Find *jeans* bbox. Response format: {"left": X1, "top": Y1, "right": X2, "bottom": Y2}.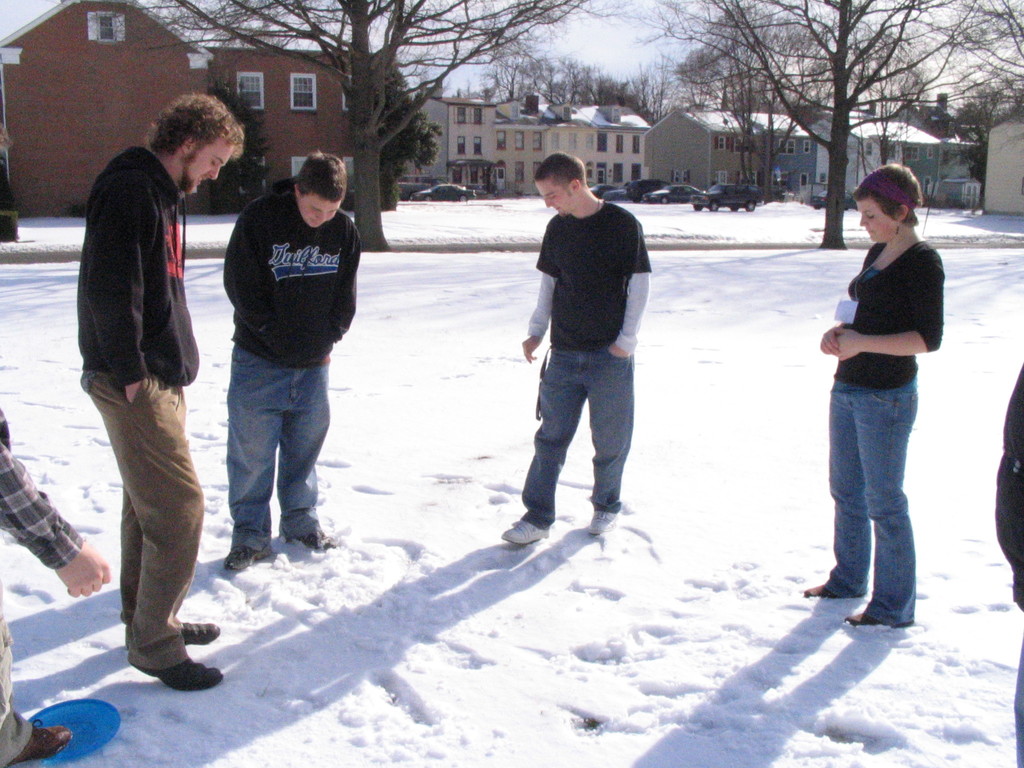
{"left": 819, "top": 366, "right": 928, "bottom": 644}.
